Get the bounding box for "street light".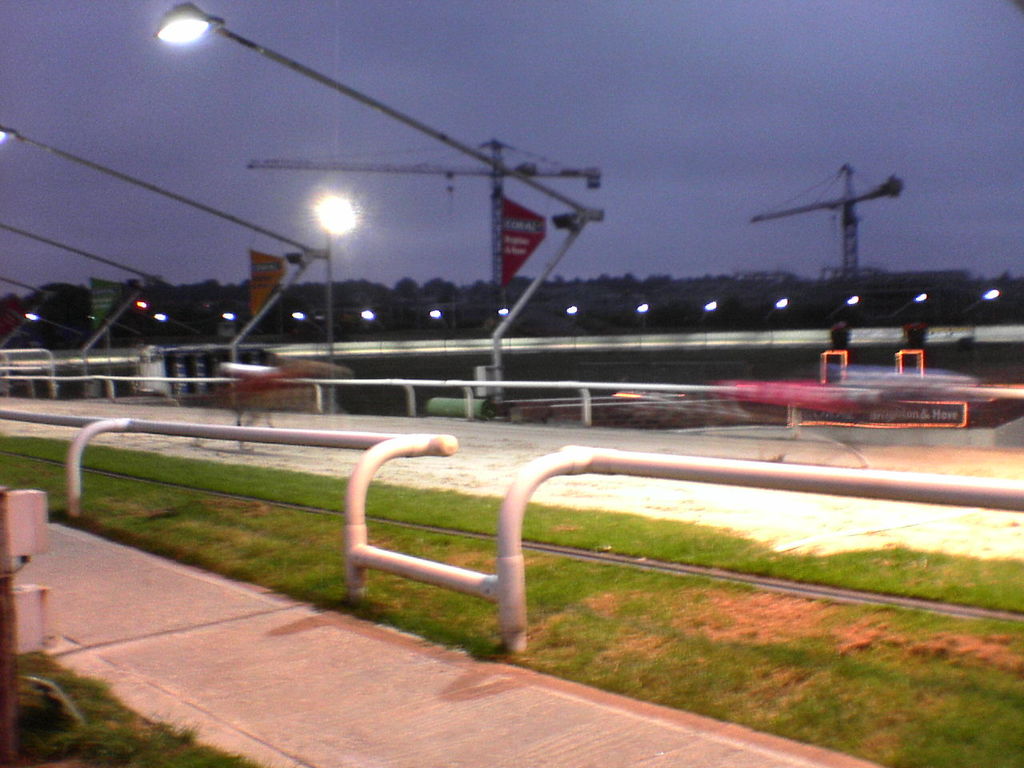
678/298/718/328.
